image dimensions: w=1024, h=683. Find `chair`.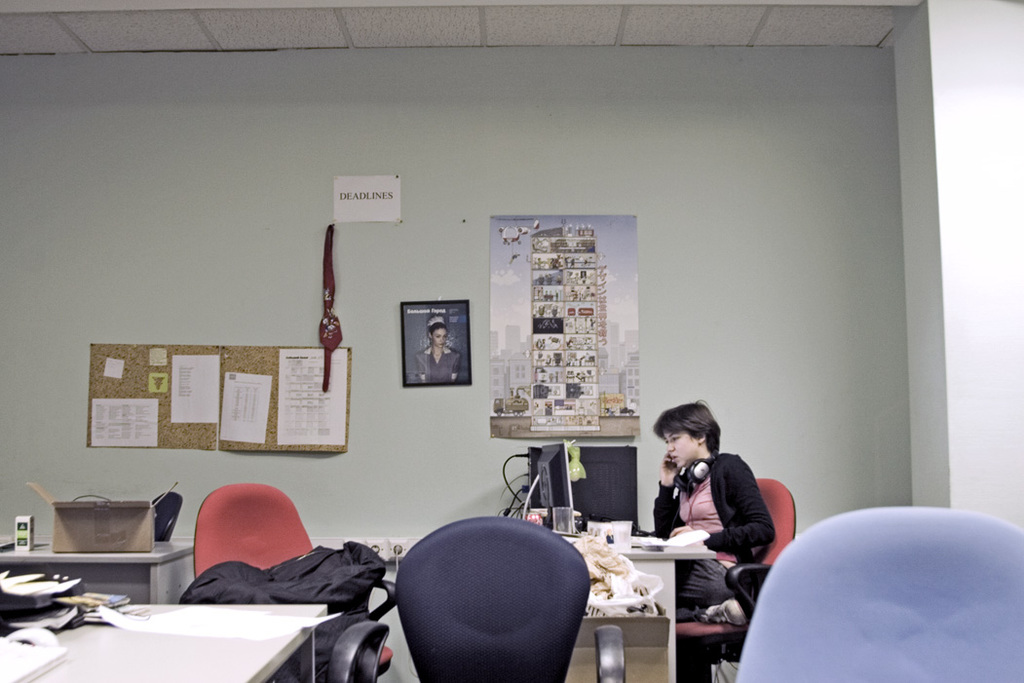
(198, 479, 401, 680).
